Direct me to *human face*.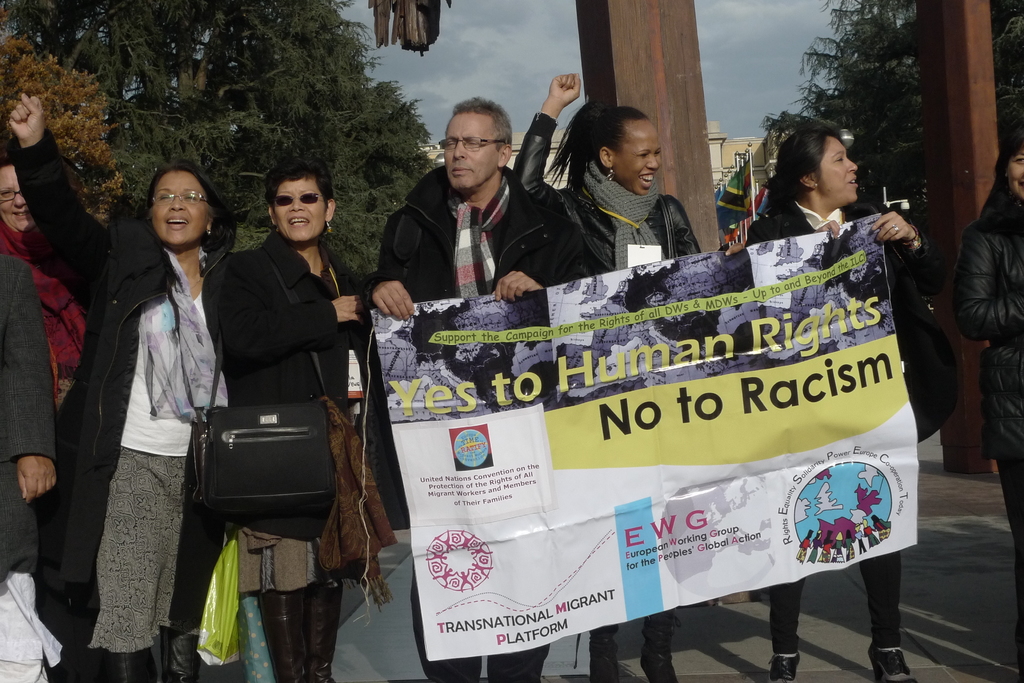
Direction: bbox=[618, 125, 662, 194].
